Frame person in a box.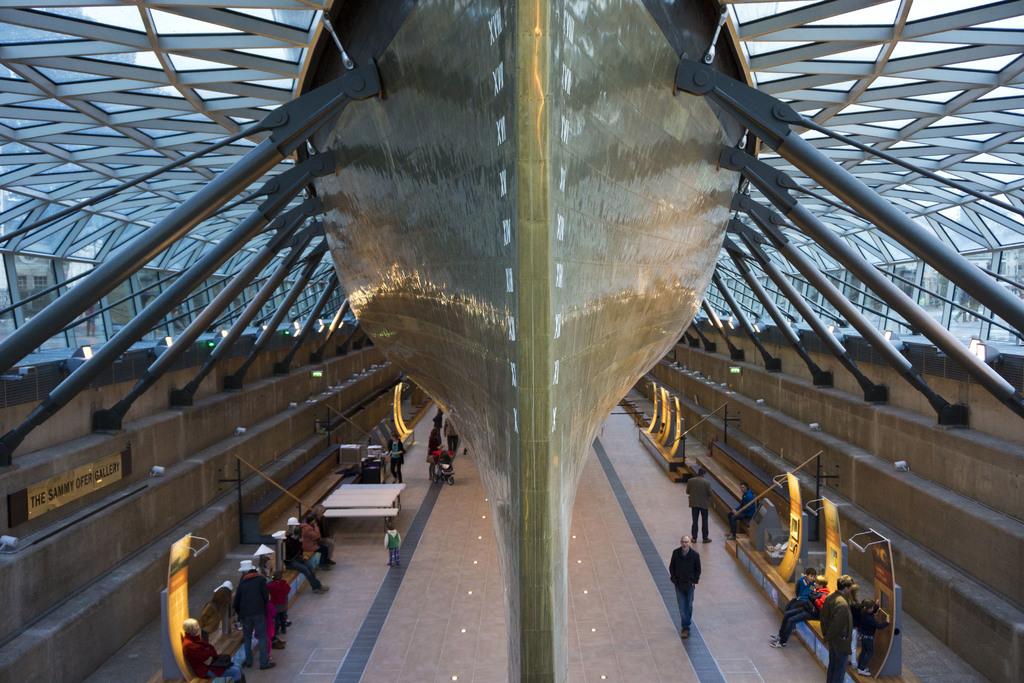
BBox(442, 419, 458, 453).
